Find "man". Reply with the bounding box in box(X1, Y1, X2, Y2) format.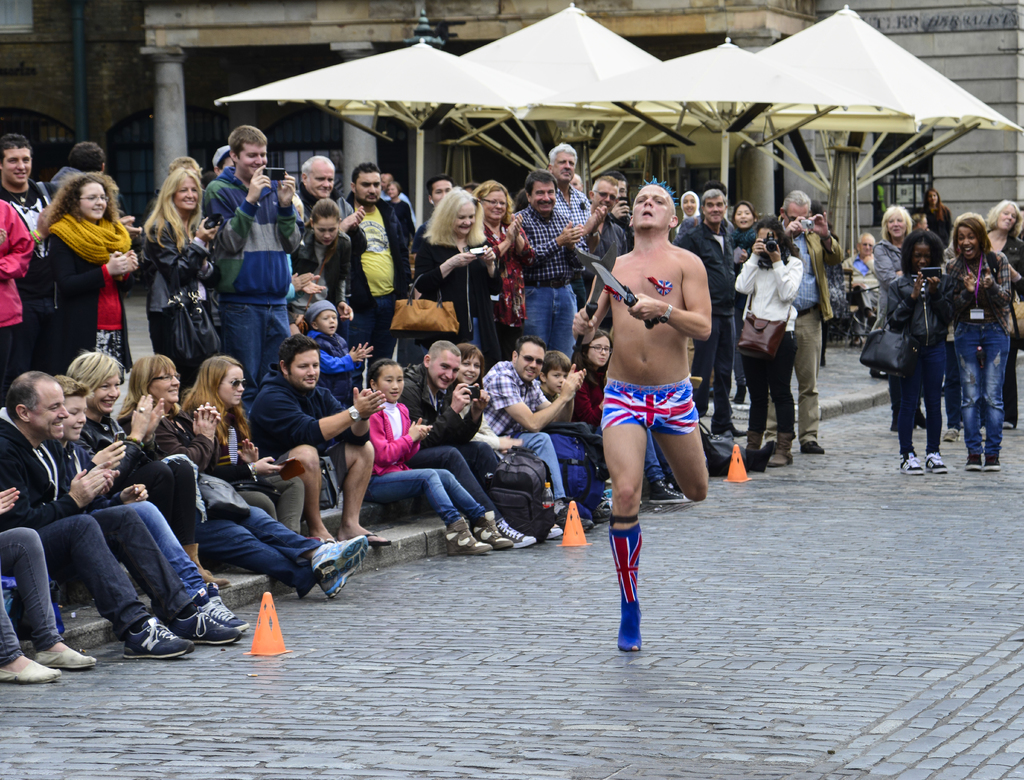
box(501, 168, 588, 360).
